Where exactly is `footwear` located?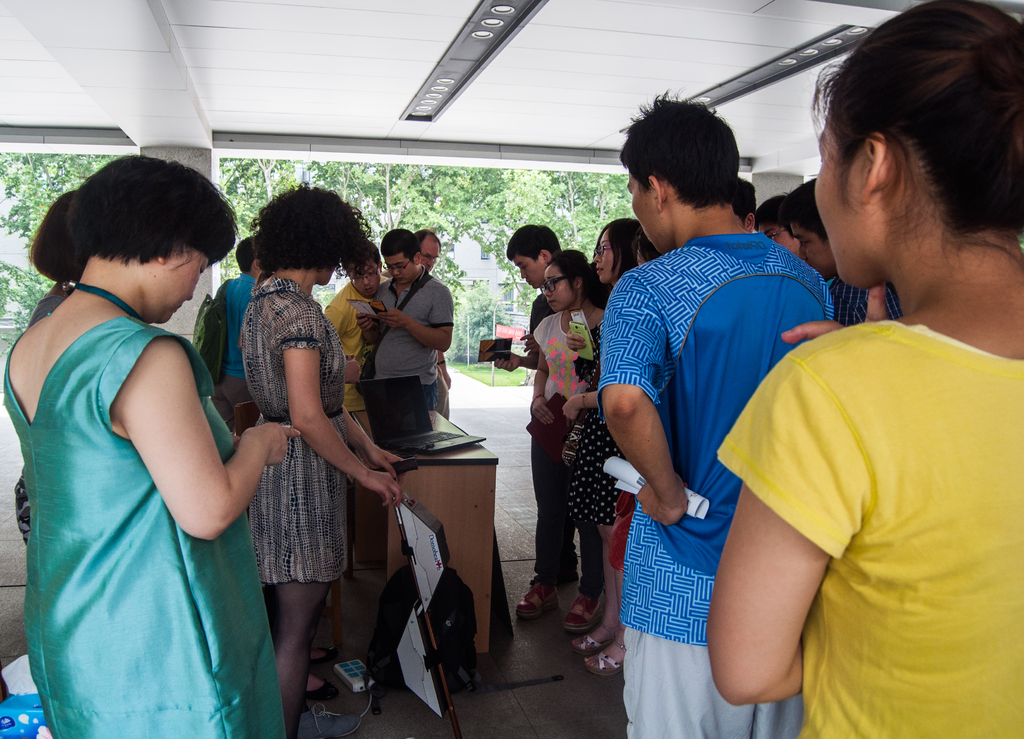
Its bounding box is 294 701 360 738.
